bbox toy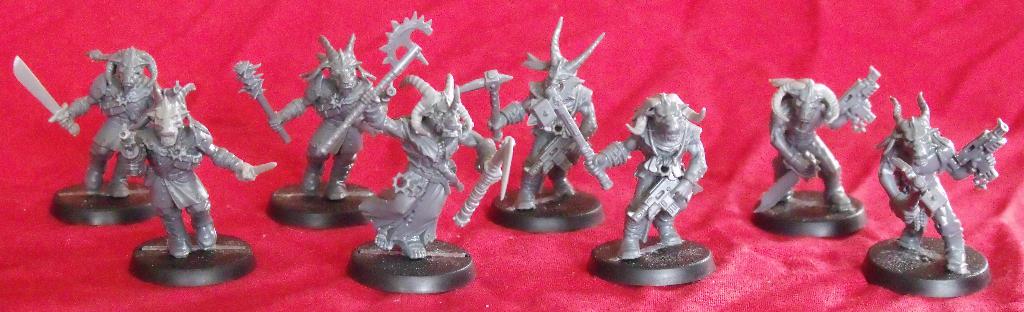
7:43:170:197
